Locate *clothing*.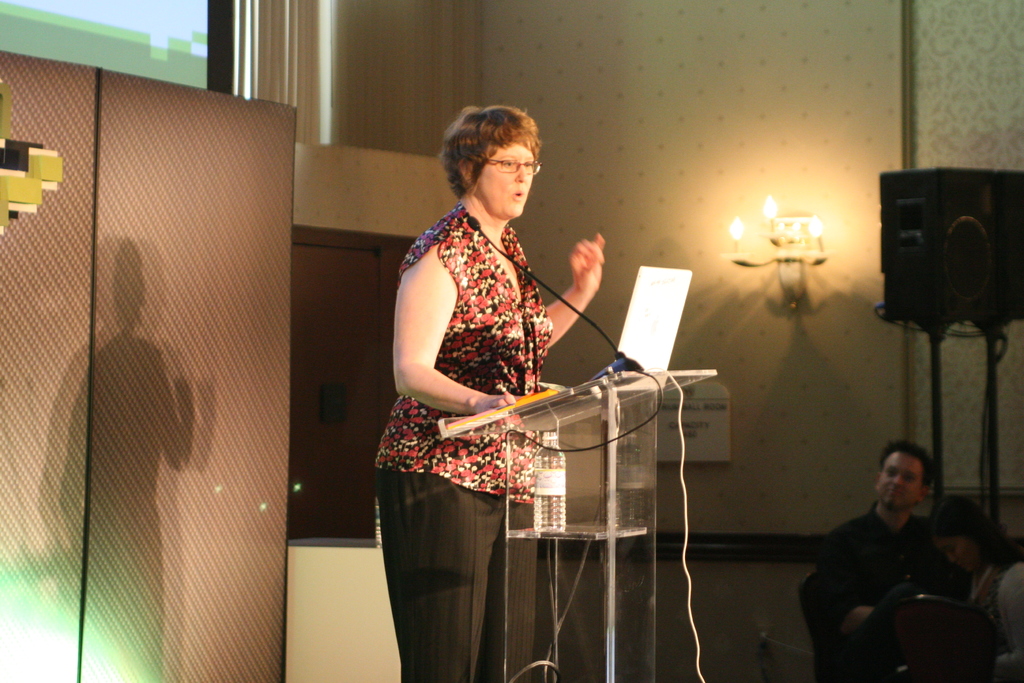
Bounding box: 783,507,956,682.
